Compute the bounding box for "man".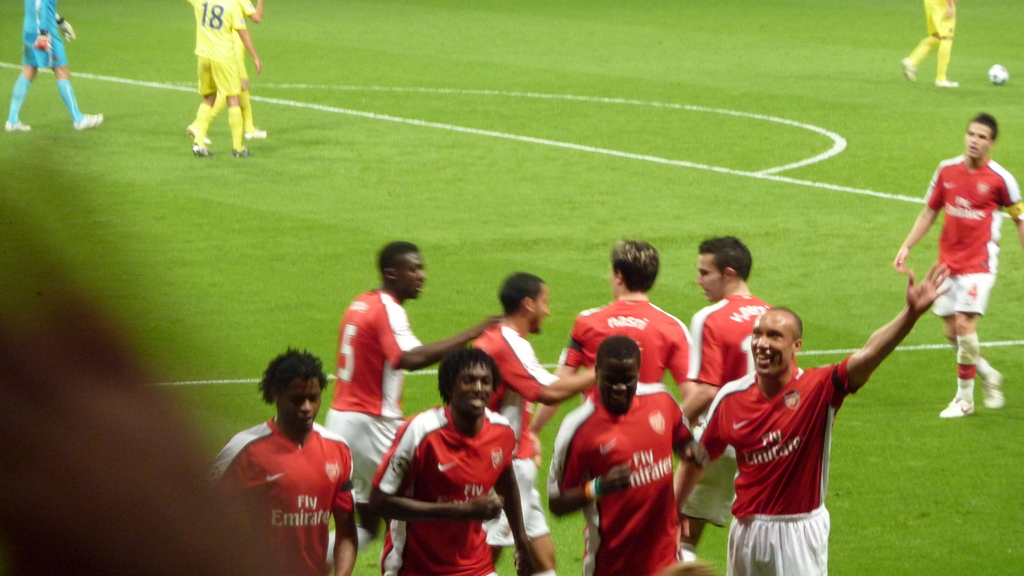
x1=185 y1=0 x2=266 y2=138.
